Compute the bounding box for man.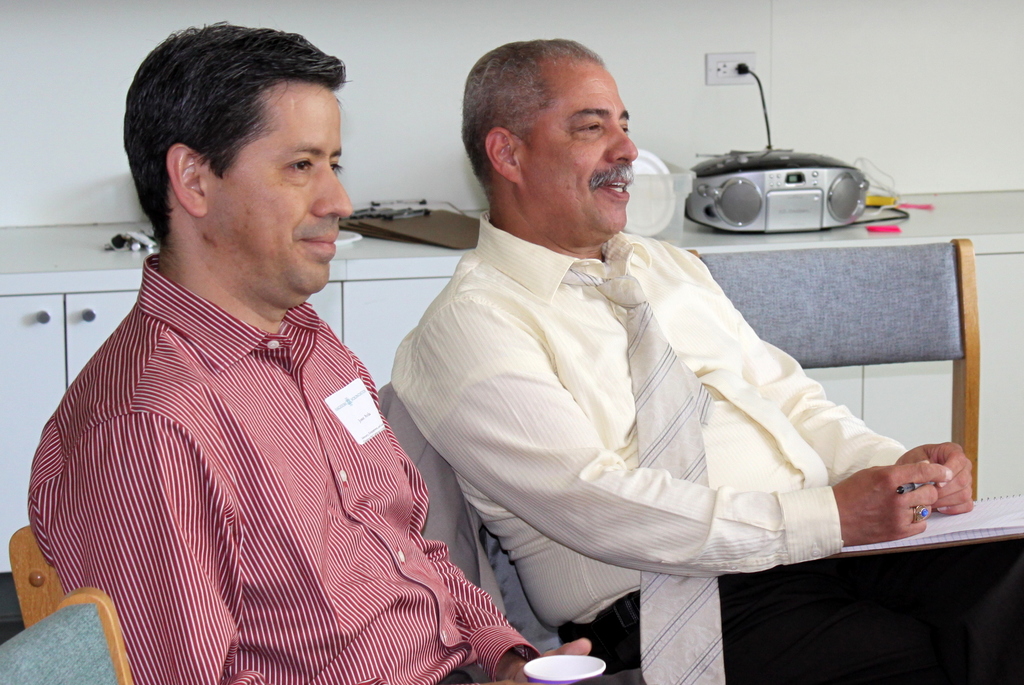
region(387, 36, 972, 684).
